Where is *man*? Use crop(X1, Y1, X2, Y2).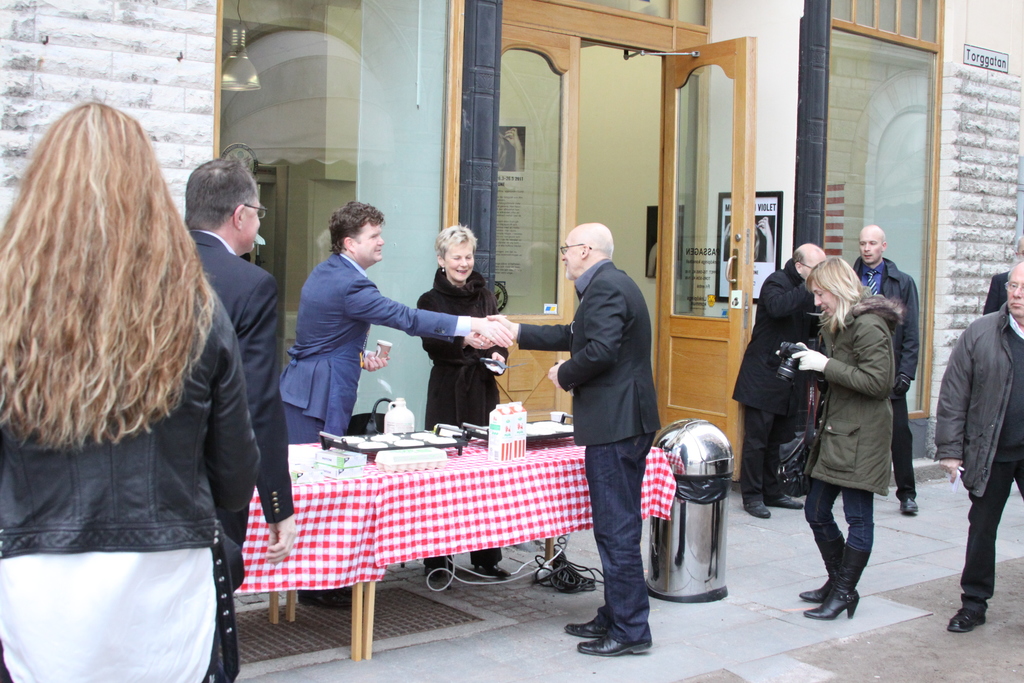
crop(184, 156, 298, 588).
